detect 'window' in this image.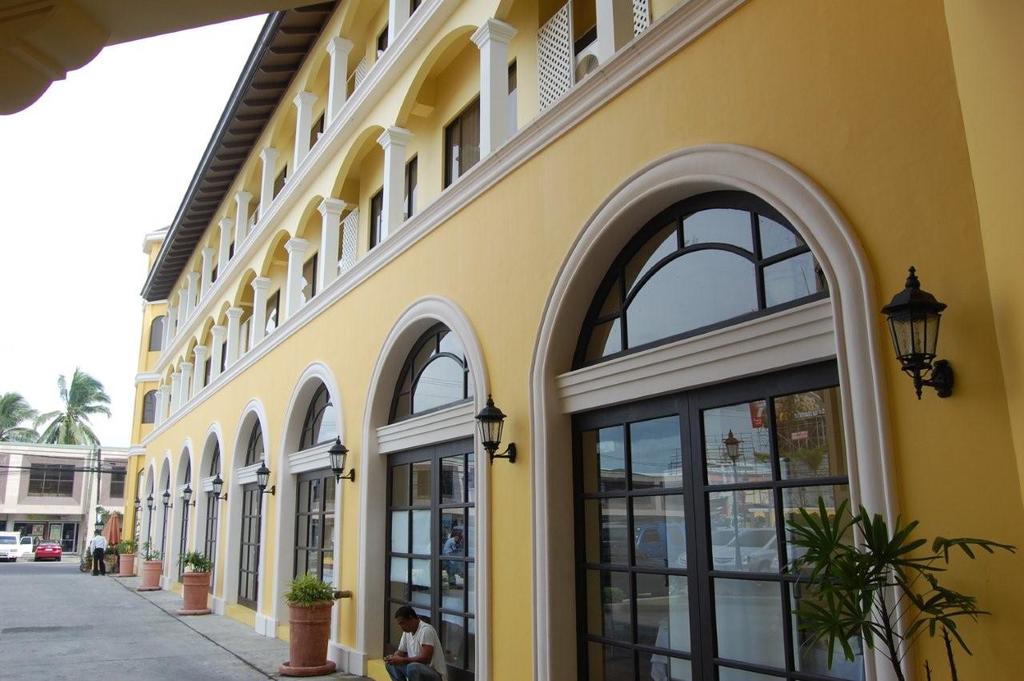
Detection: 558 184 882 649.
